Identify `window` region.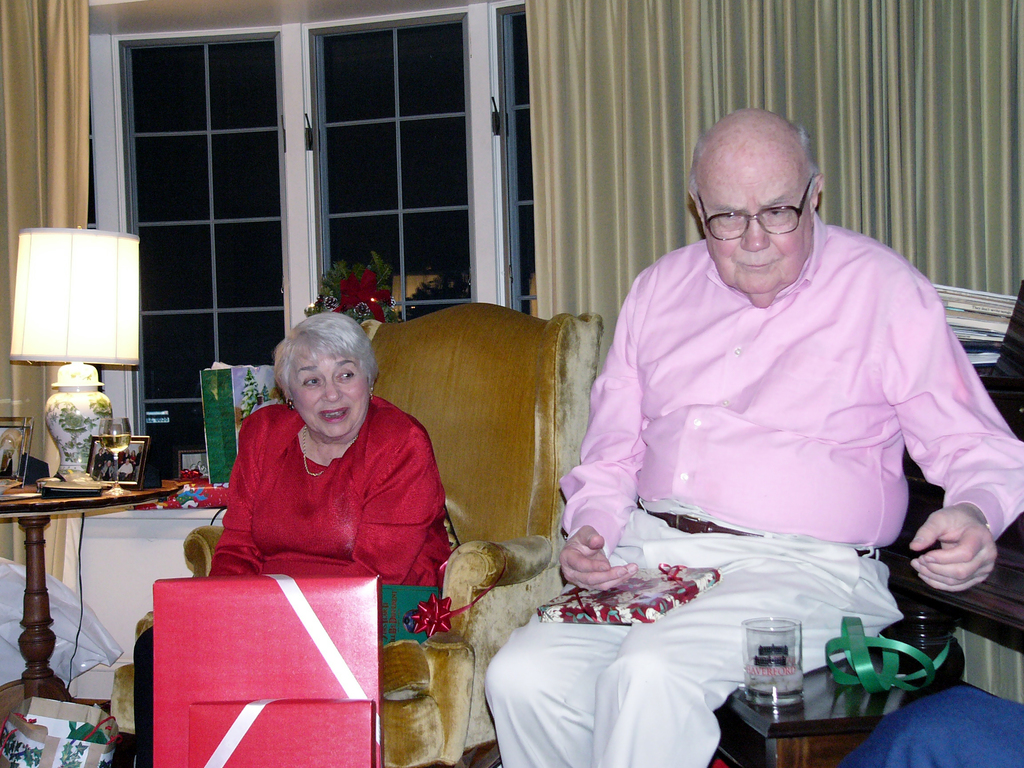
Region: box(100, 8, 534, 422).
